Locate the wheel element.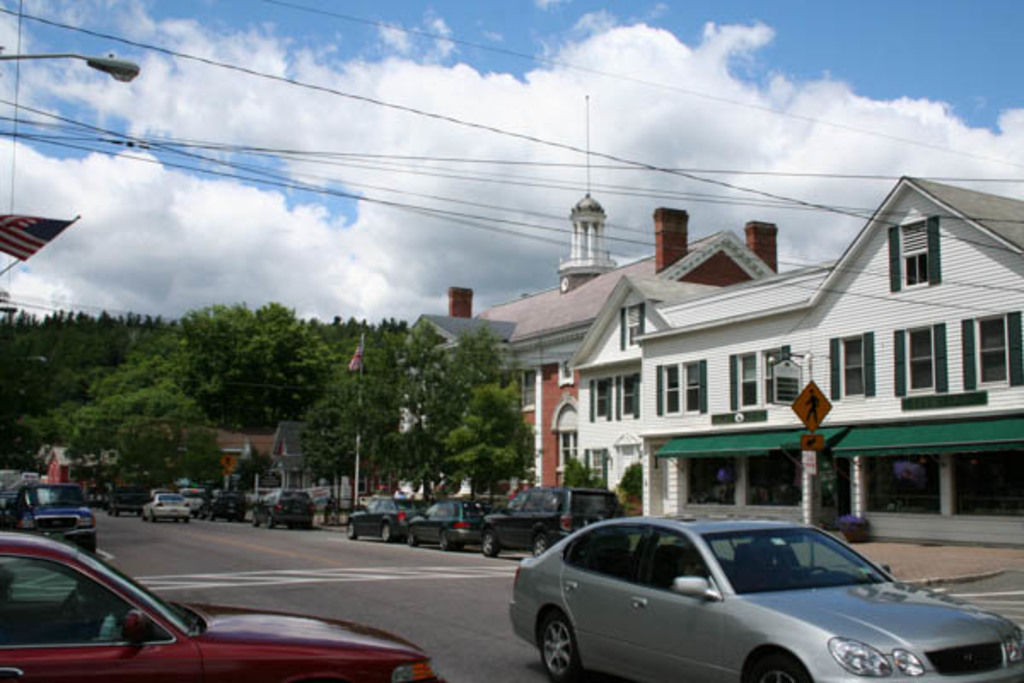
Element bbox: pyautogui.locateOnScreen(345, 522, 358, 541).
